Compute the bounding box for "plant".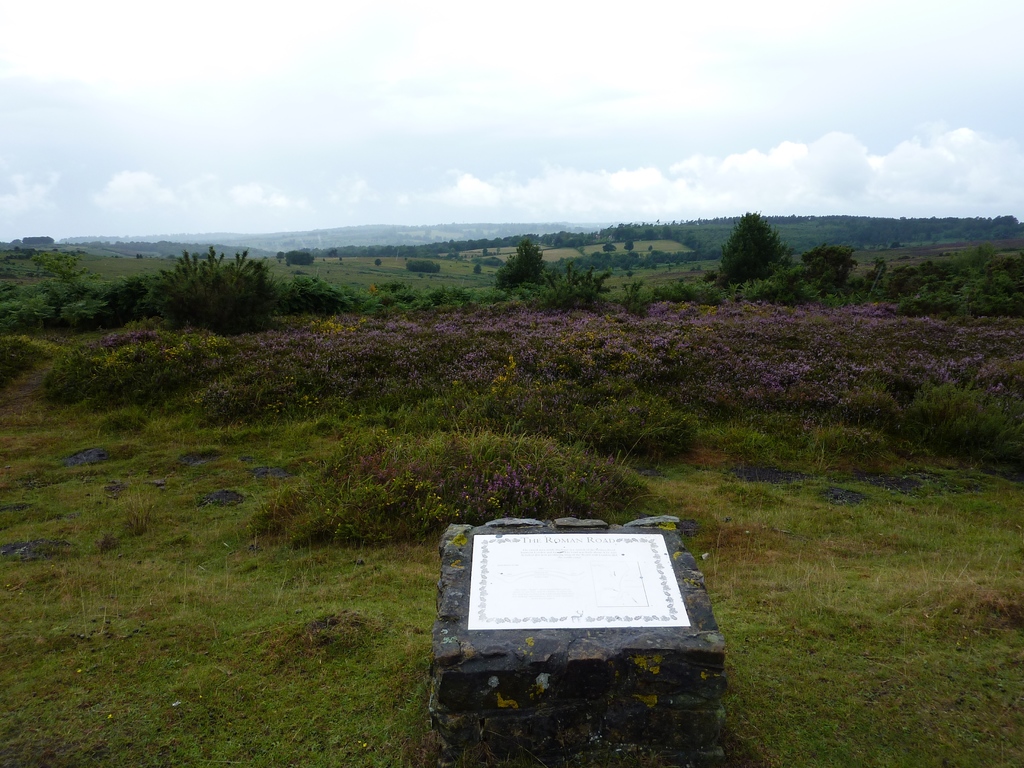
<region>936, 587, 1023, 644</region>.
